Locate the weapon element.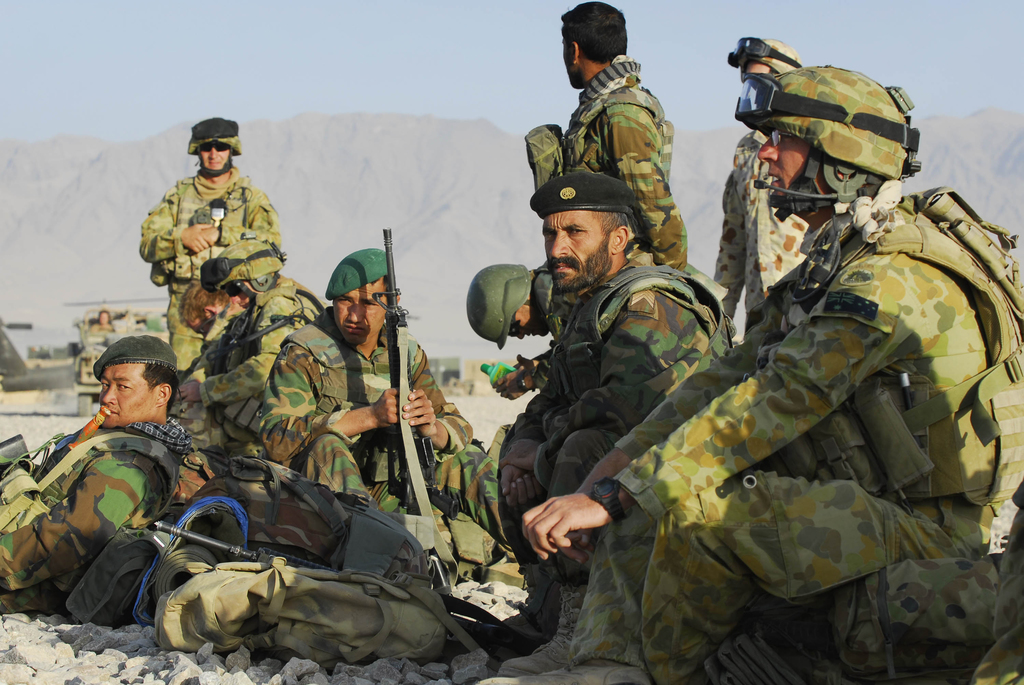
Element bbox: [156,519,525,645].
